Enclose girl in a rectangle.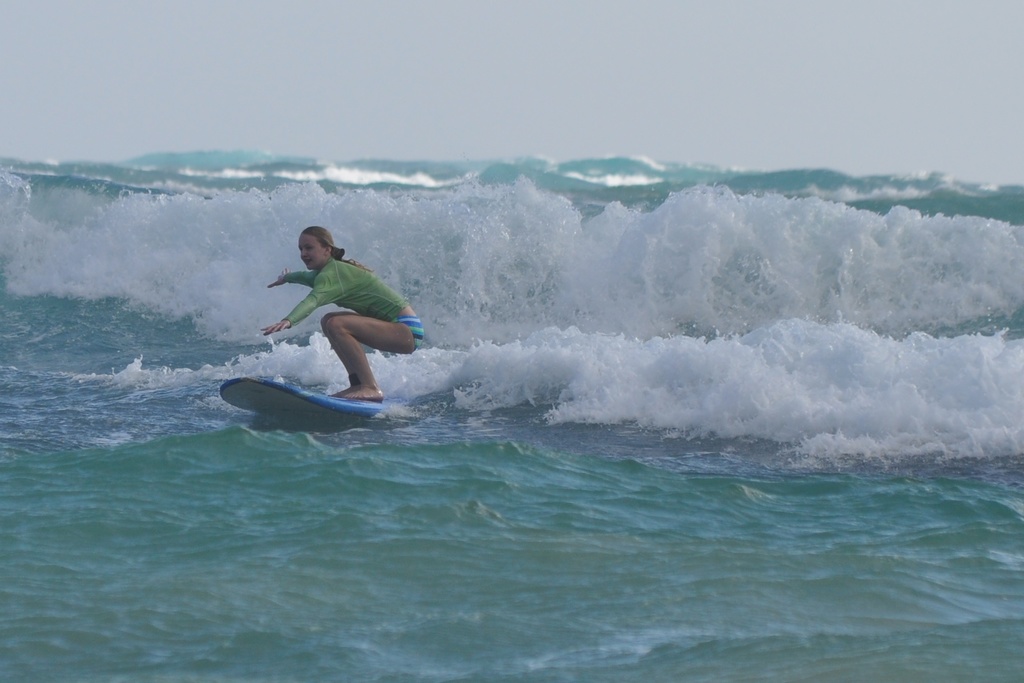
bbox(259, 222, 426, 402).
